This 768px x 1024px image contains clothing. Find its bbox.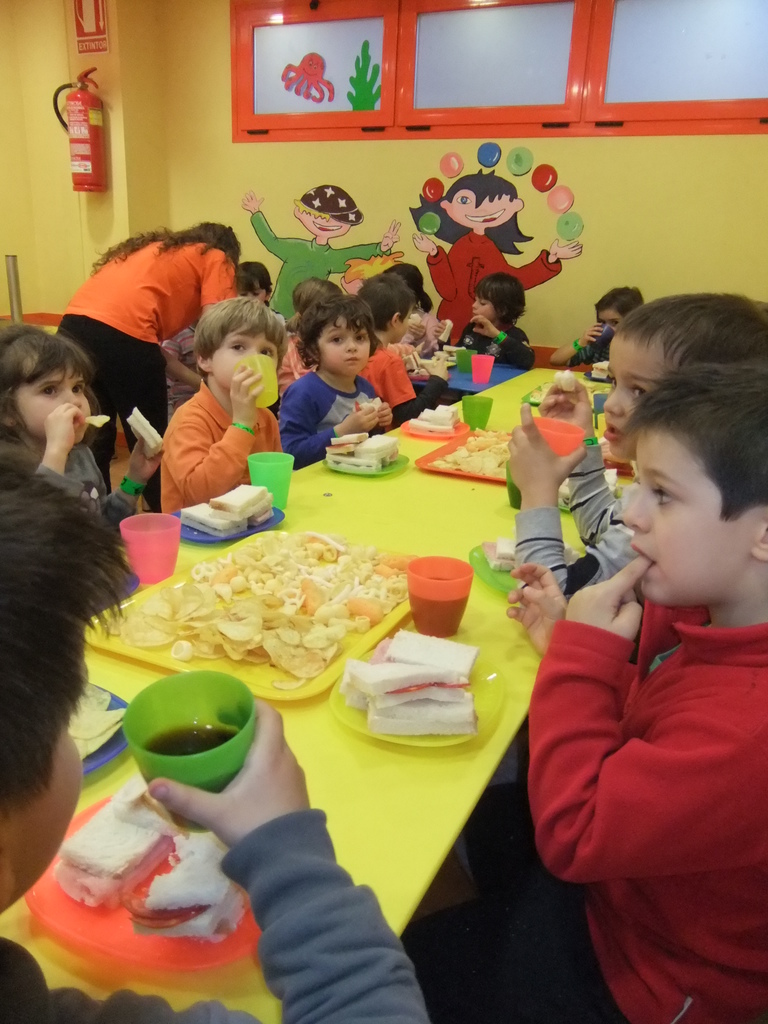
locate(246, 204, 392, 323).
